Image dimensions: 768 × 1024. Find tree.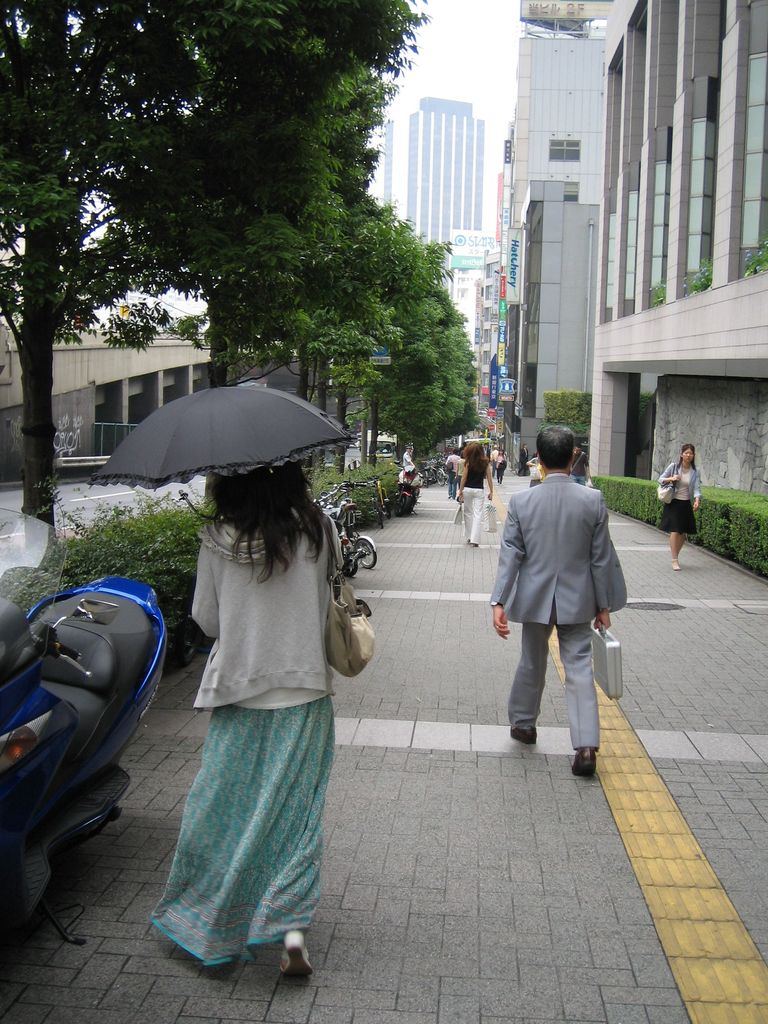
[339,319,492,474].
